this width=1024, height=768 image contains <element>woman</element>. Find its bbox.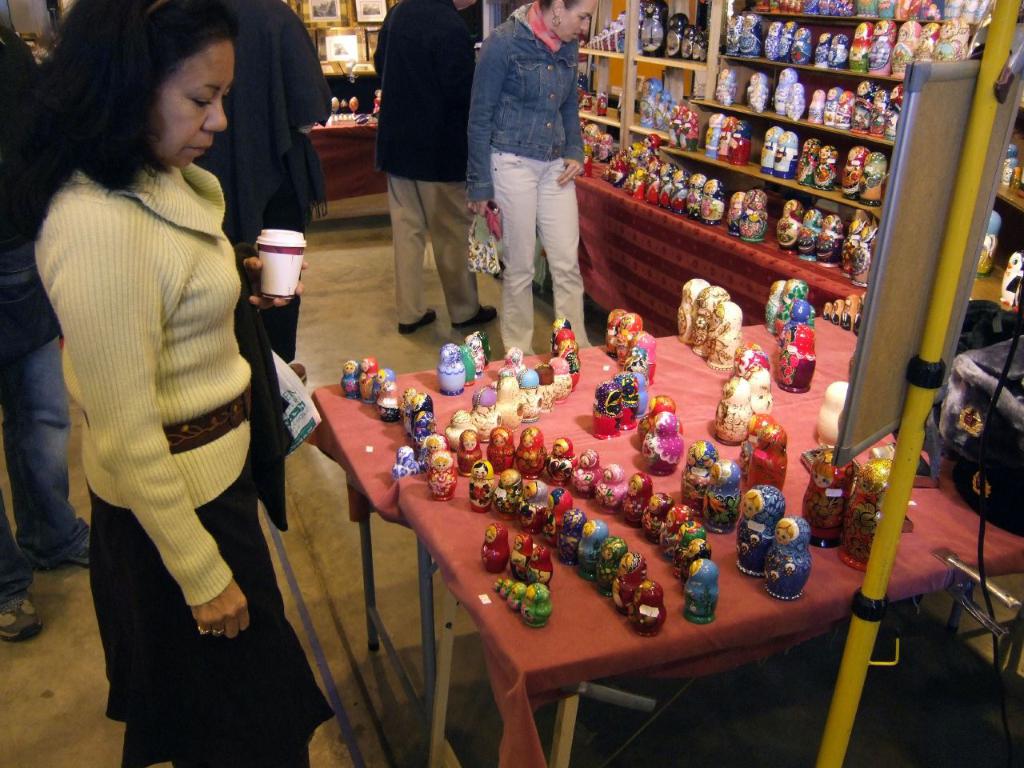
835:459:891:571.
